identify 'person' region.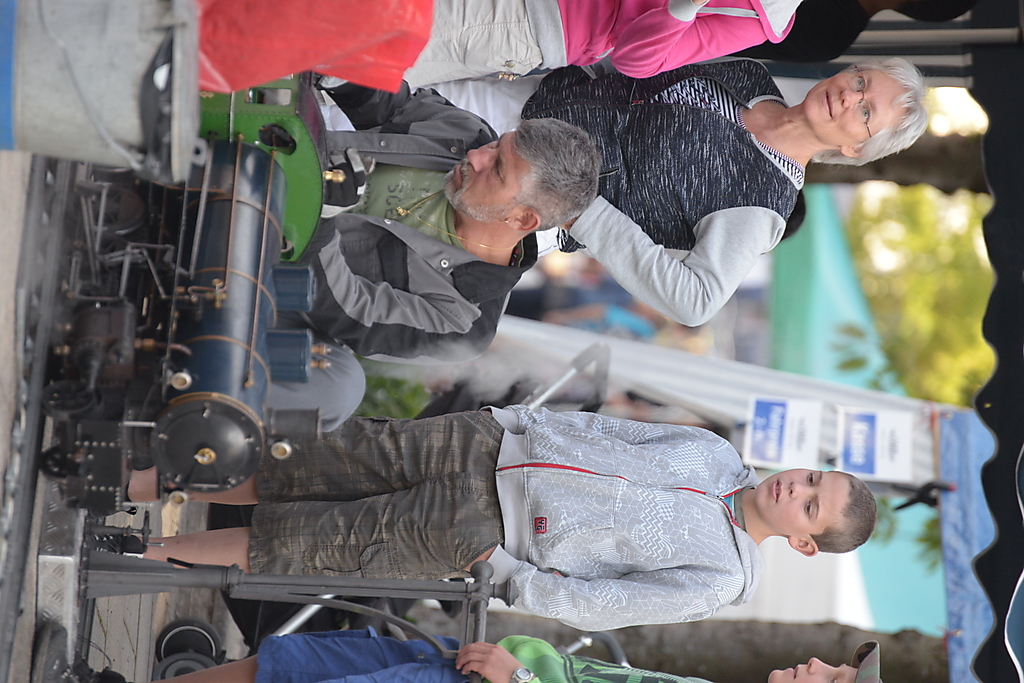
Region: (135, 407, 878, 638).
